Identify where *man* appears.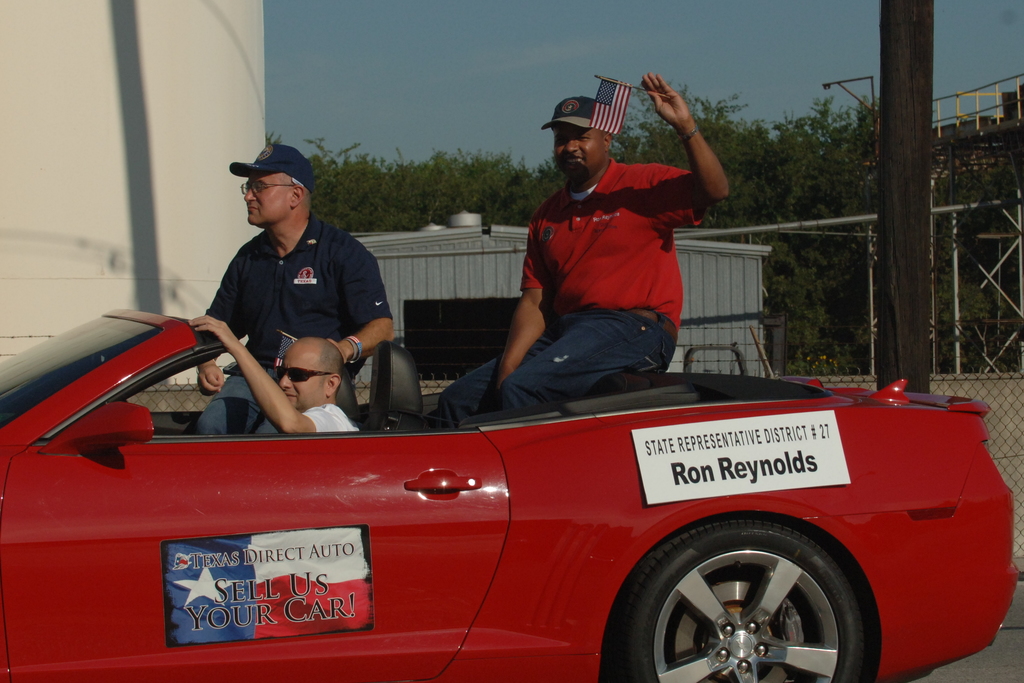
Appears at box(475, 94, 741, 416).
